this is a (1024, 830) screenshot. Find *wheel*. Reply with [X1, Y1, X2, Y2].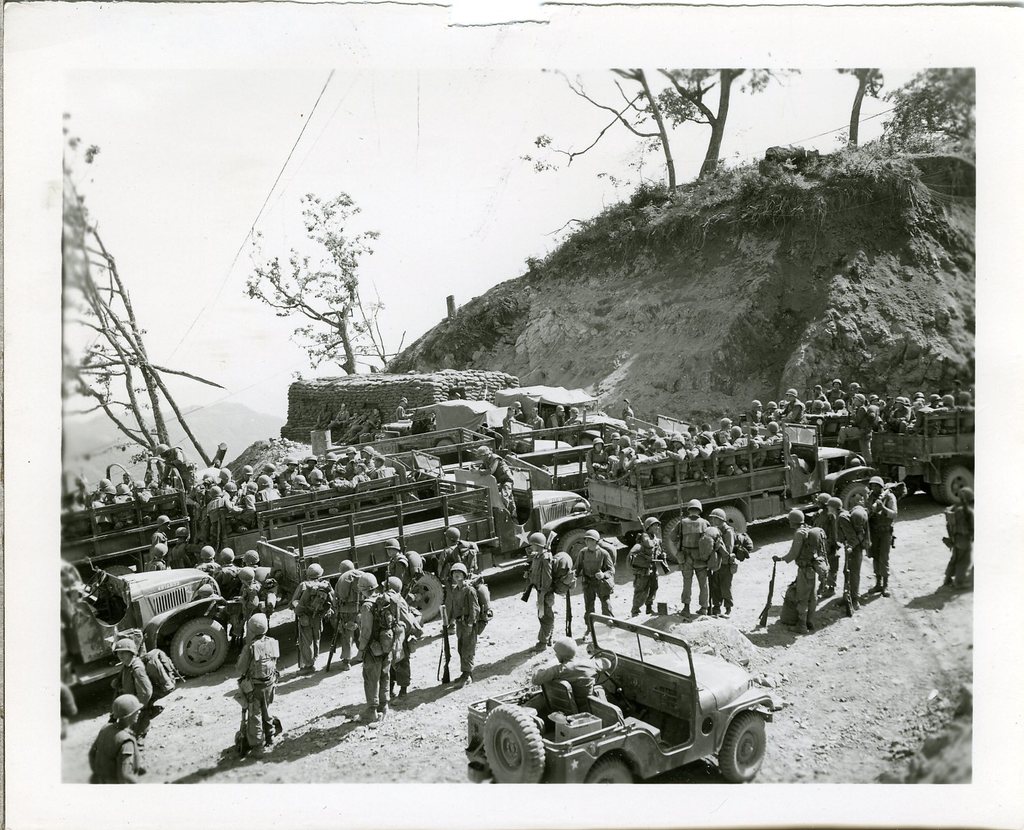
[664, 515, 689, 562].
